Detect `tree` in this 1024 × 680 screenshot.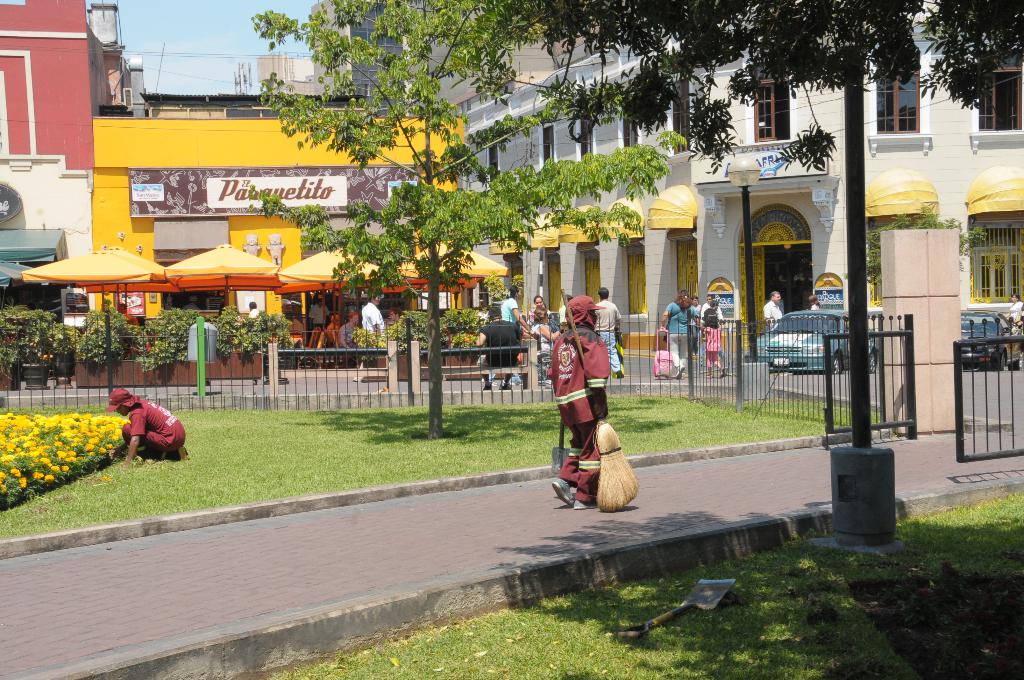
Detection: locate(484, 0, 1023, 178).
